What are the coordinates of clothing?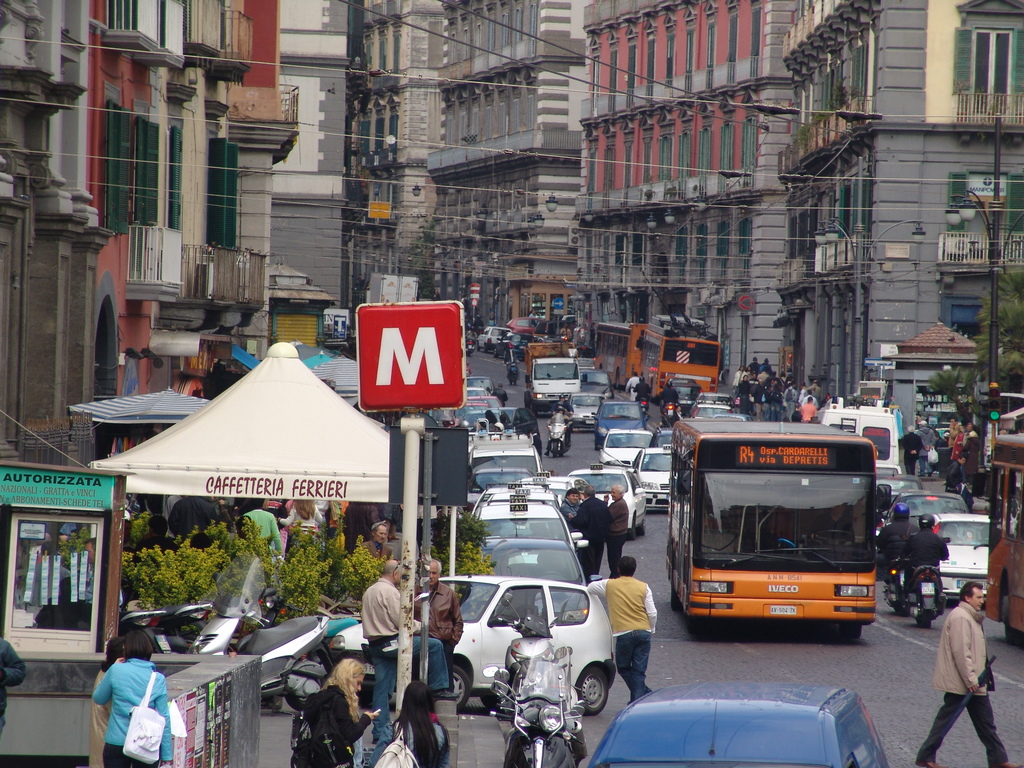
box(324, 663, 364, 724).
